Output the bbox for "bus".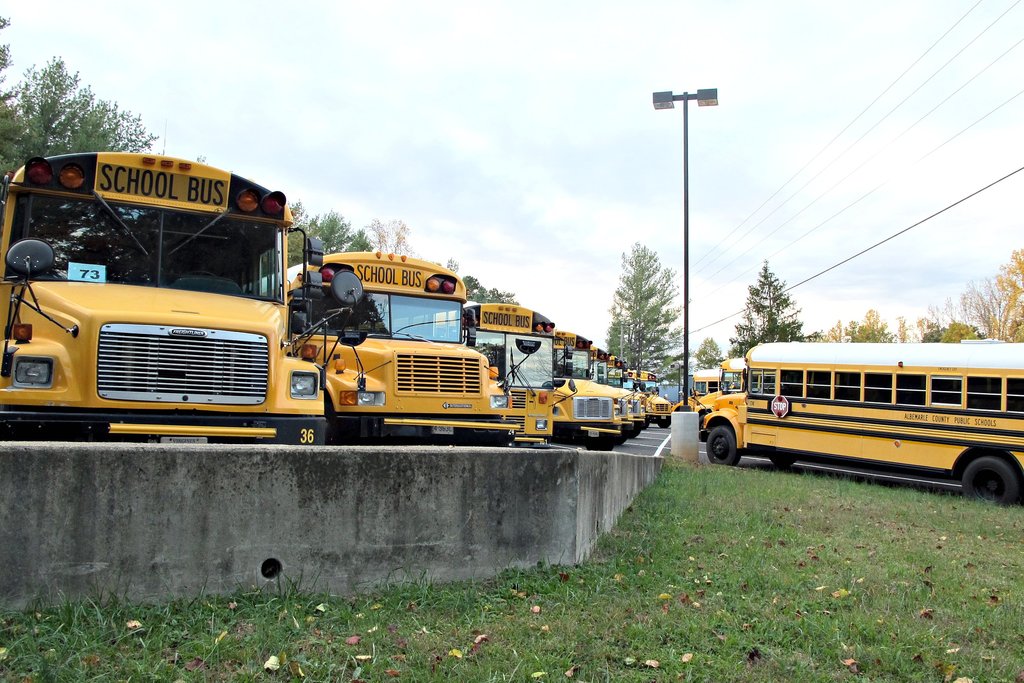
crop(695, 351, 749, 419).
